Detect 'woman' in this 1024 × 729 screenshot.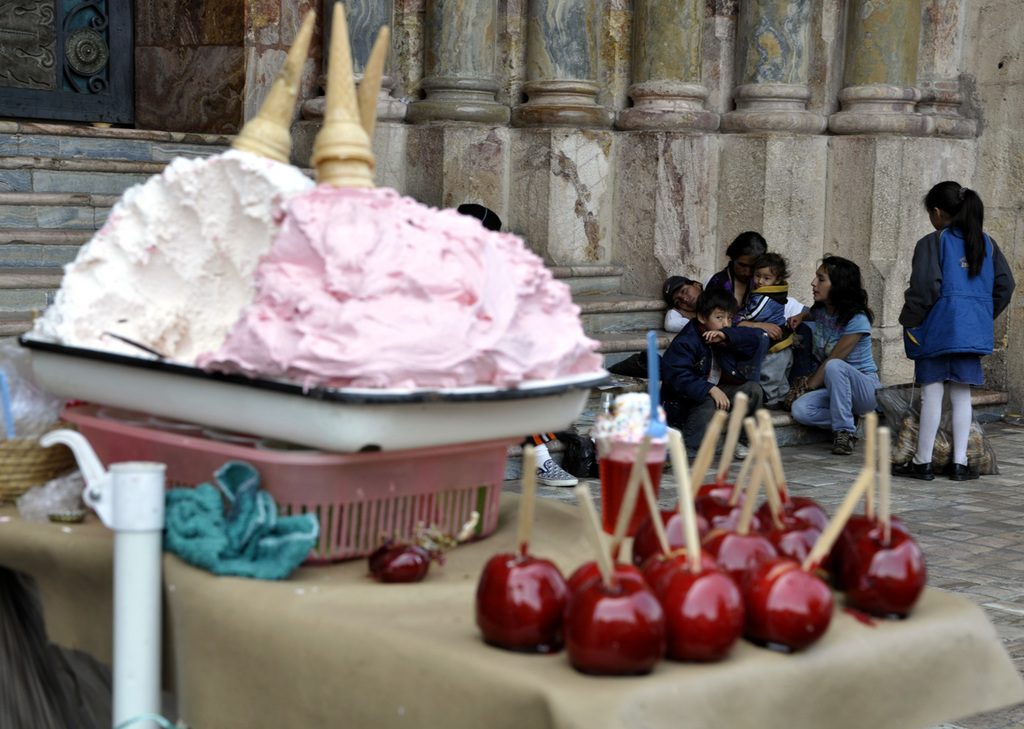
Detection: [left=770, top=253, right=886, bottom=444].
